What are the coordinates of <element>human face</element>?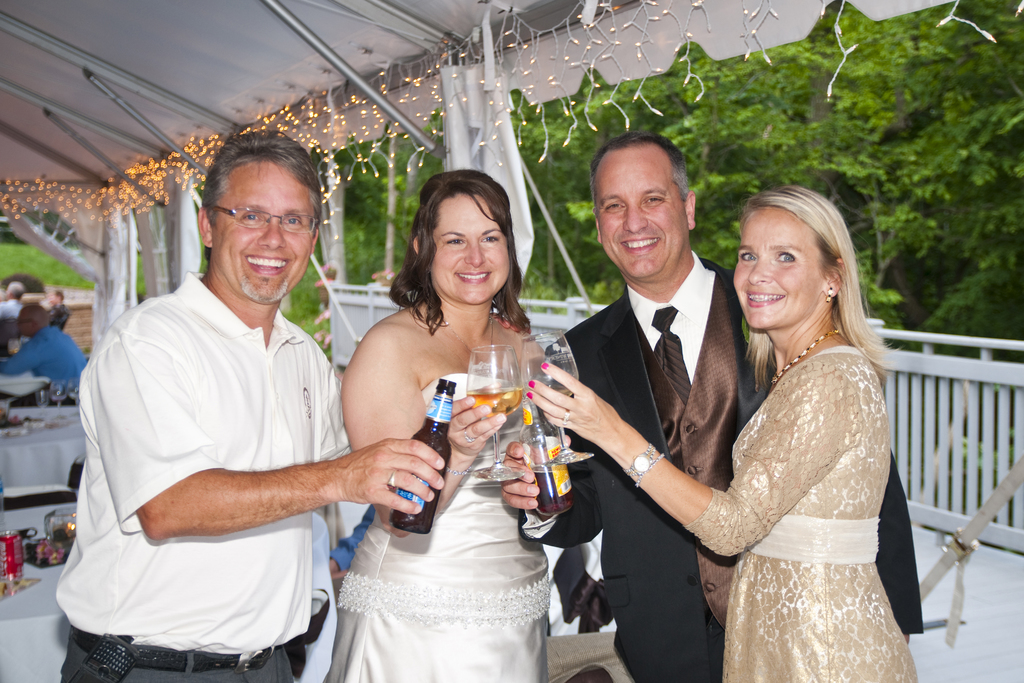
[left=731, top=215, right=817, bottom=328].
